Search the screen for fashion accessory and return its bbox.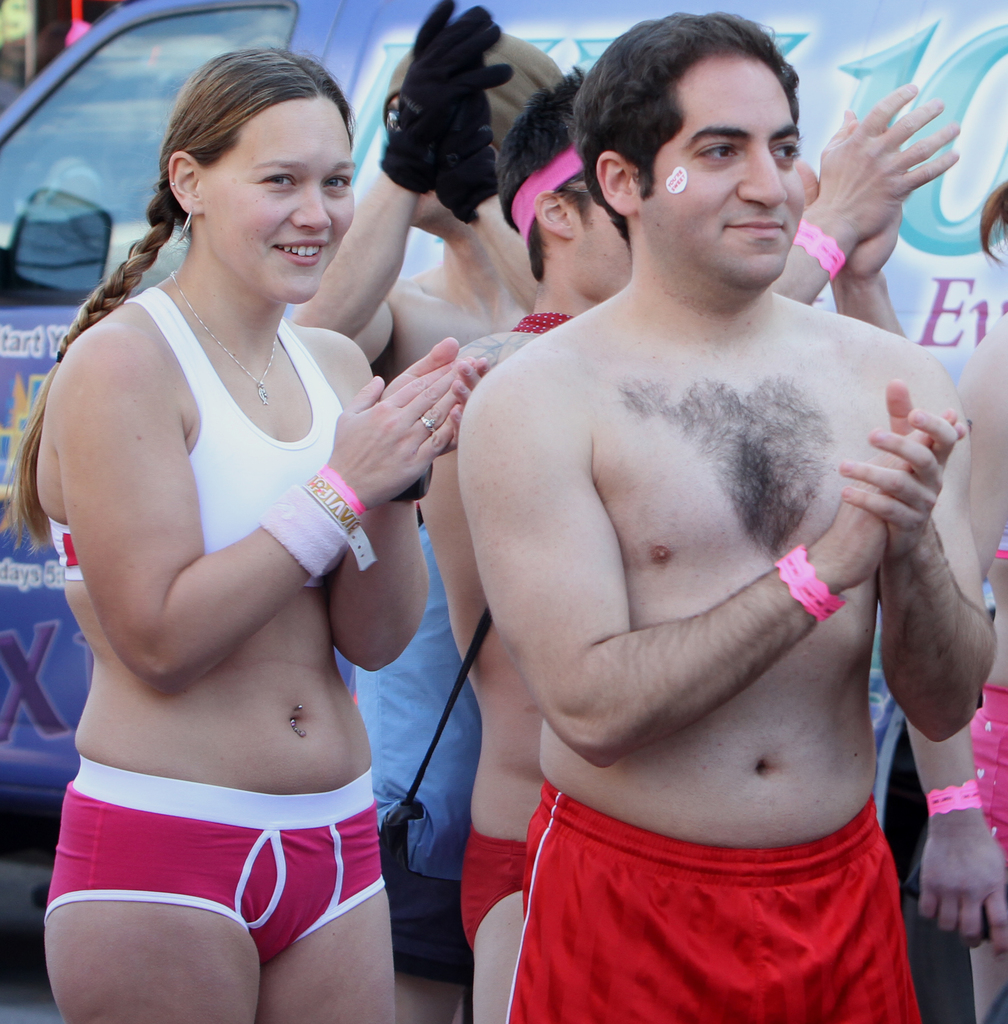
Found: (283,701,306,739).
